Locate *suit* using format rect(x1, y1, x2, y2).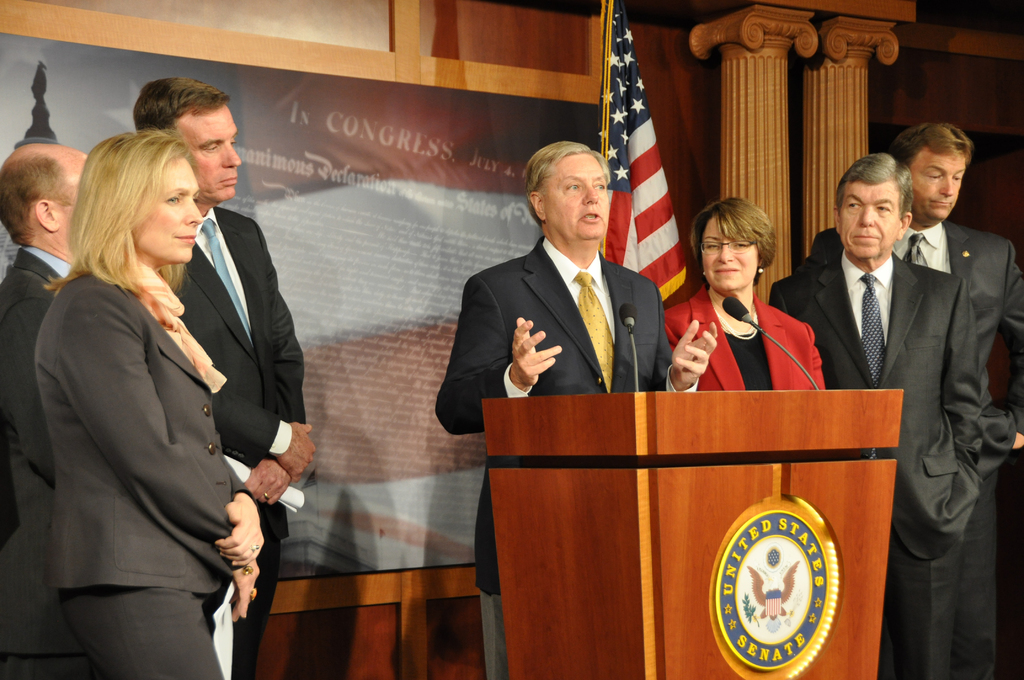
rect(659, 283, 829, 392).
